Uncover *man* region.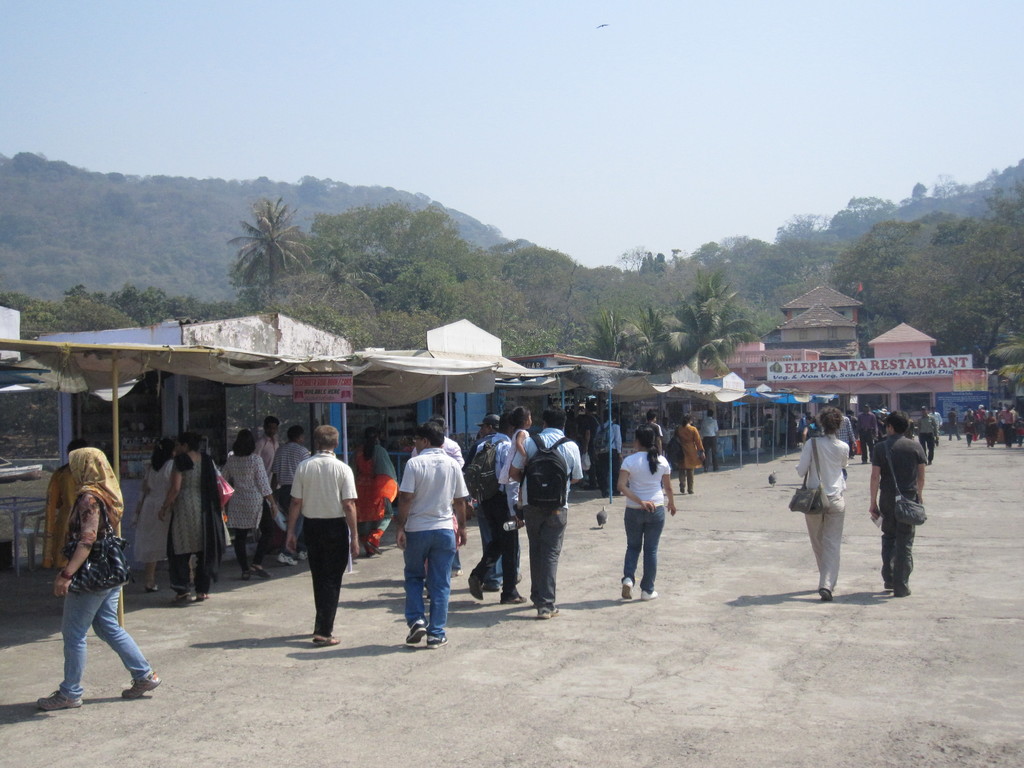
Uncovered: 278,426,313,558.
